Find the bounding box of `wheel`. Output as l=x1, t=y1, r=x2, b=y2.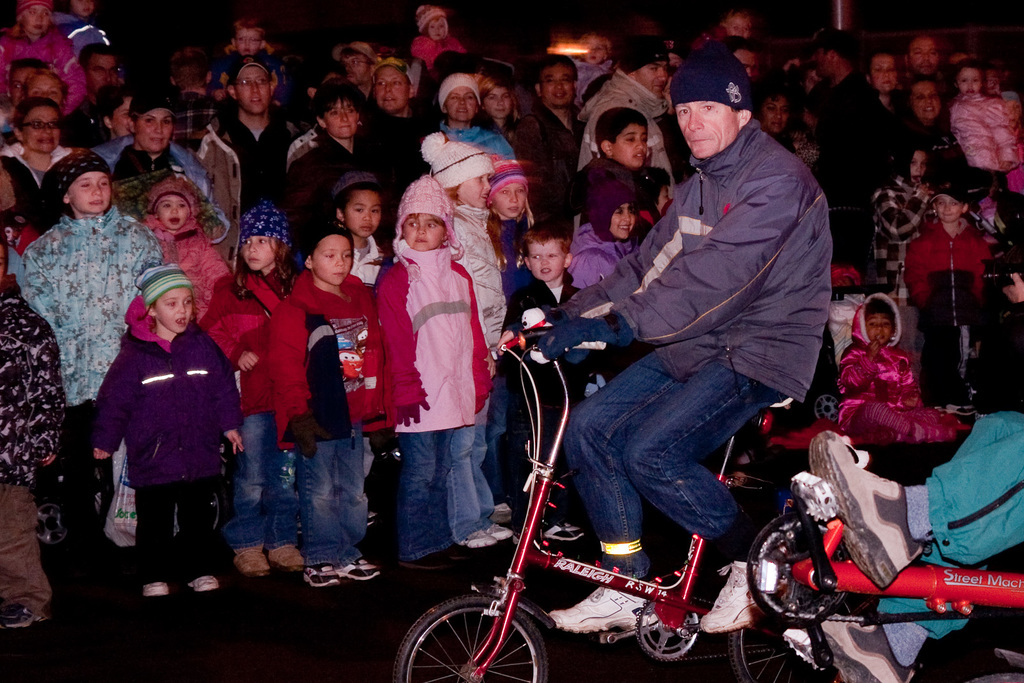
l=35, t=497, r=68, b=550.
